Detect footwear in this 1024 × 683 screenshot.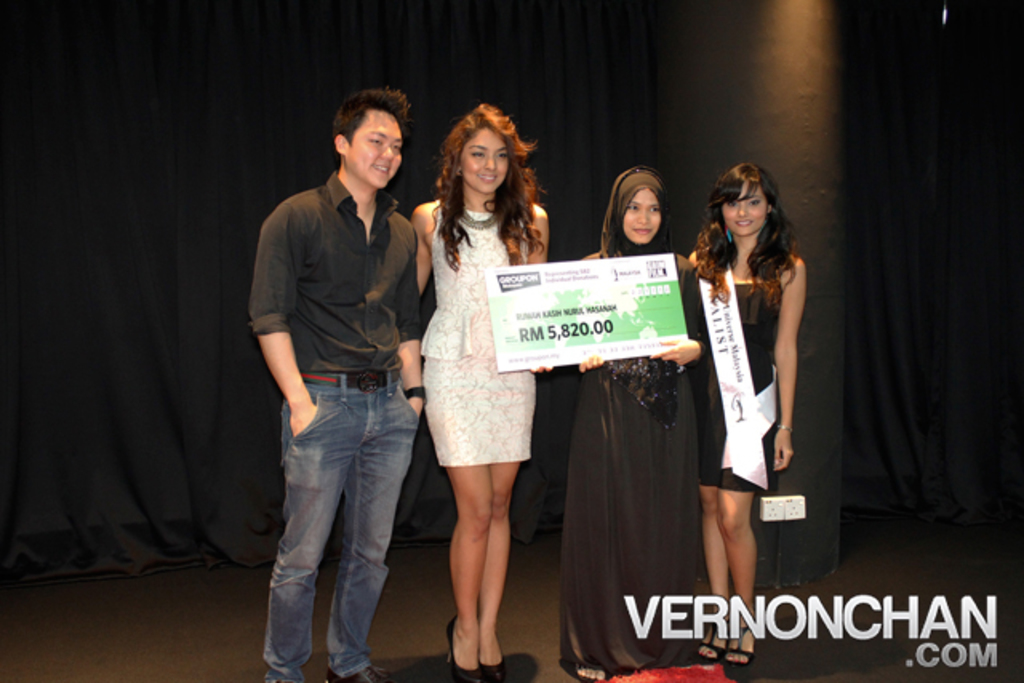
Detection: bbox(555, 657, 602, 681).
